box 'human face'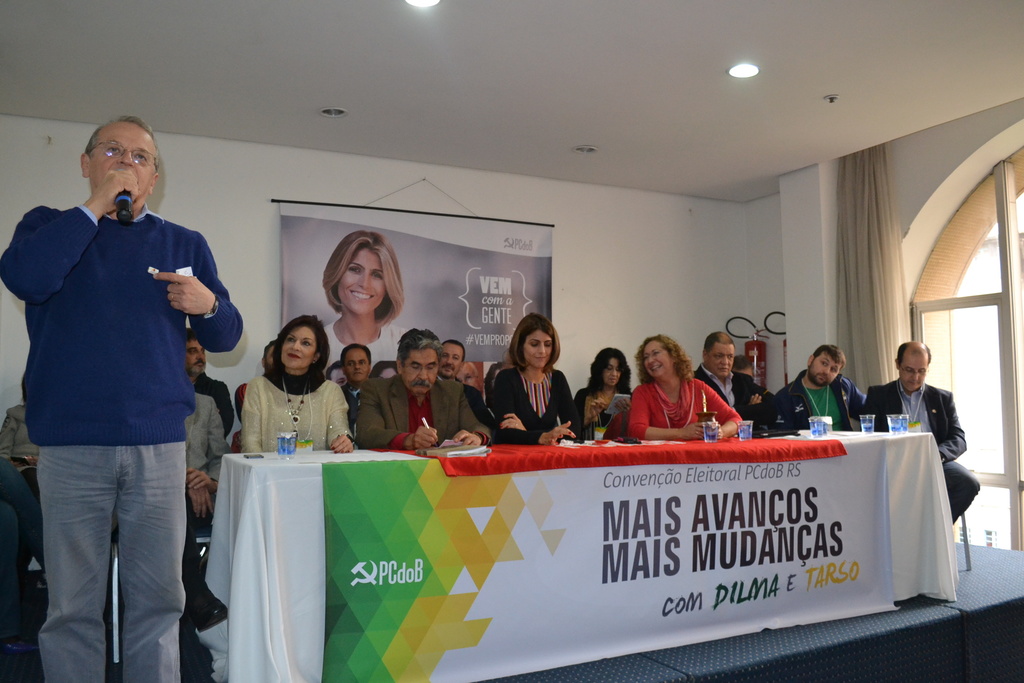
<bbox>899, 357, 926, 389</bbox>
